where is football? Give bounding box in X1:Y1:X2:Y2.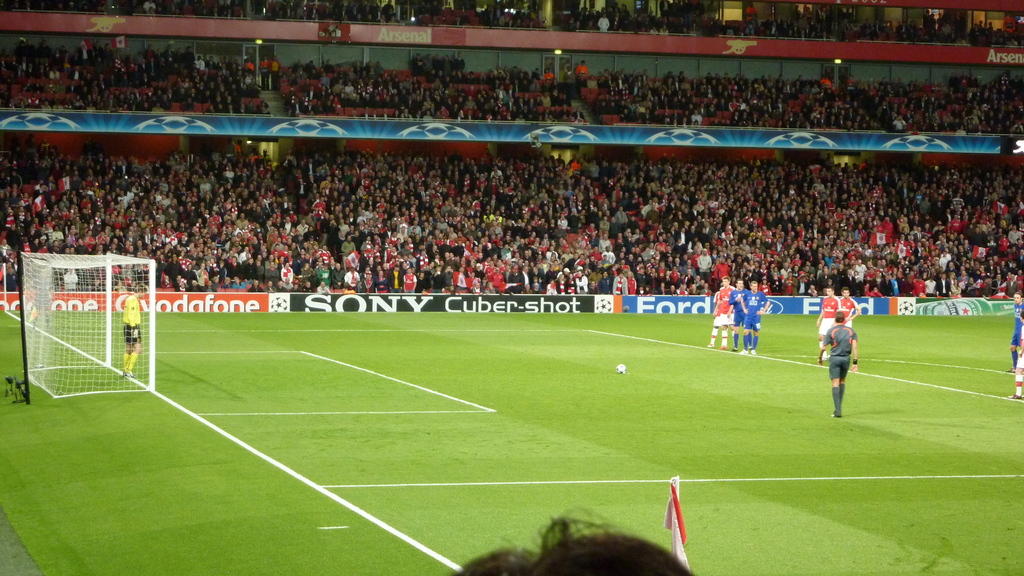
613:360:628:372.
